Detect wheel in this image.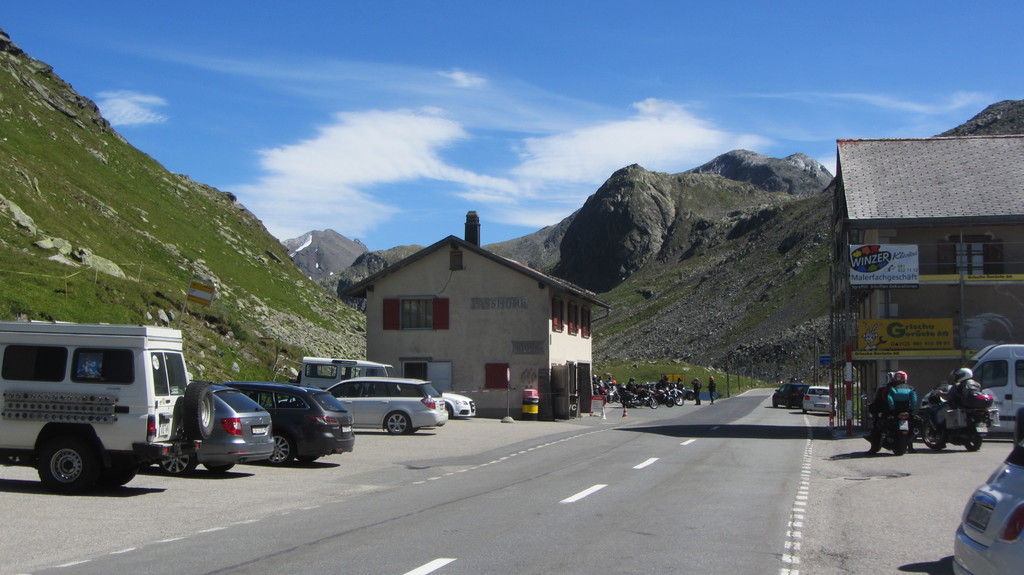
Detection: rect(607, 394, 614, 404).
